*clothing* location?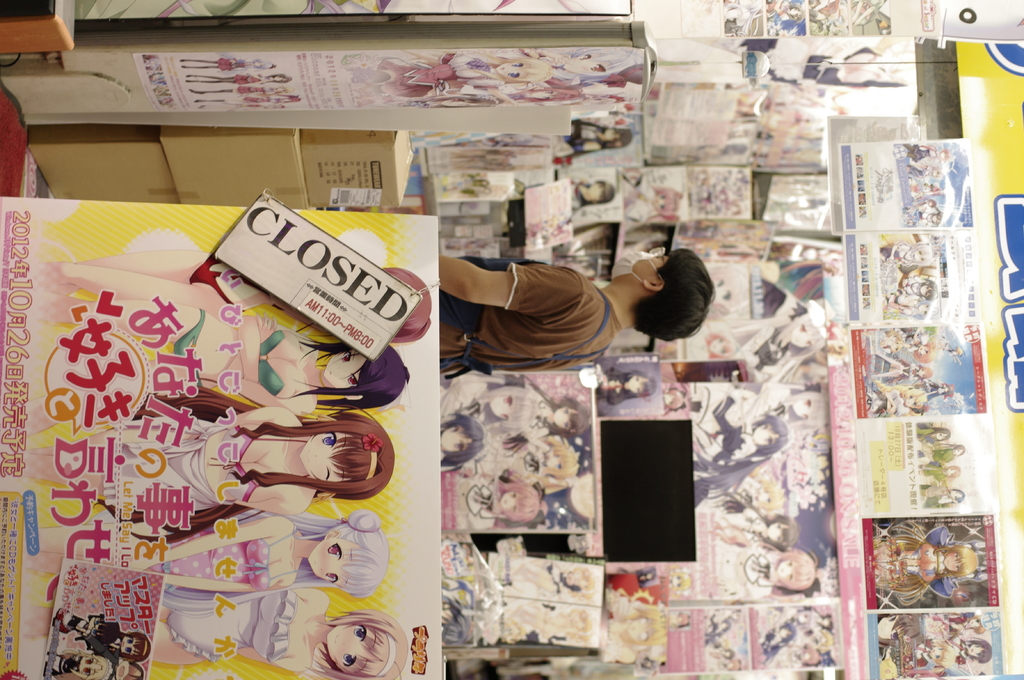
box(161, 590, 290, 669)
